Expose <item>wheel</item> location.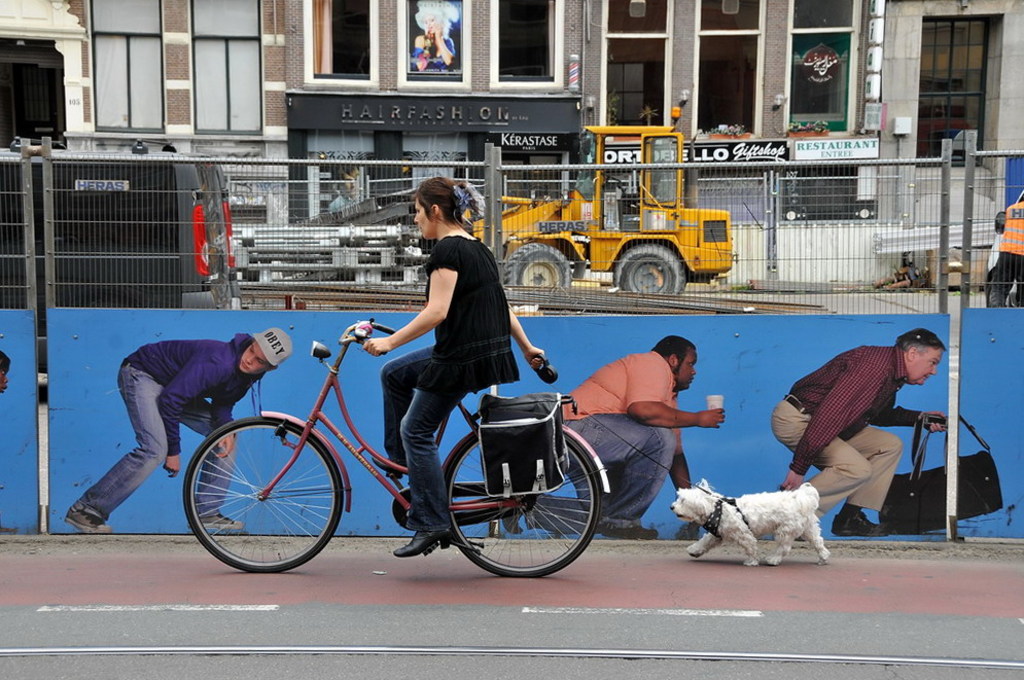
Exposed at <bbox>614, 244, 686, 294</bbox>.
